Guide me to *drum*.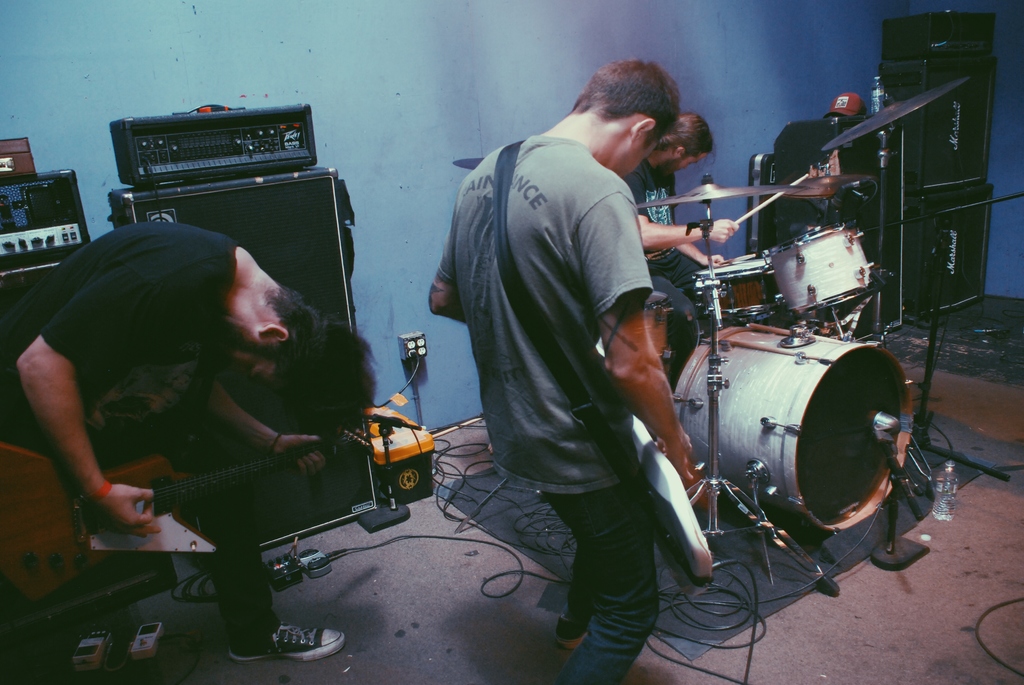
Guidance: [x1=694, y1=259, x2=782, y2=320].
